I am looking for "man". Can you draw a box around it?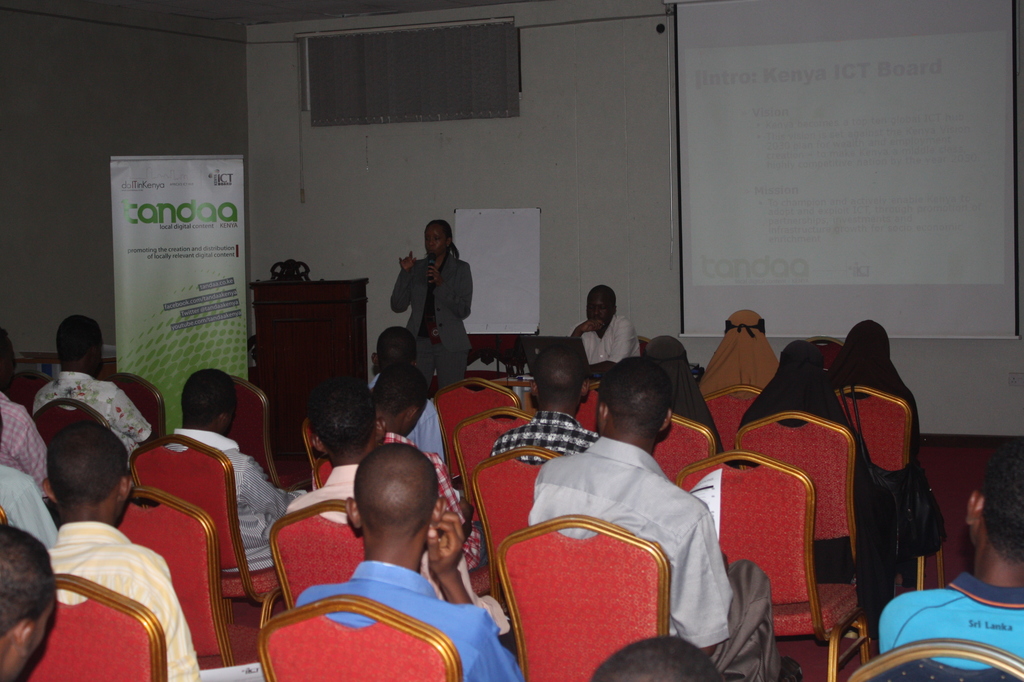
Sure, the bounding box is 0 323 52 488.
